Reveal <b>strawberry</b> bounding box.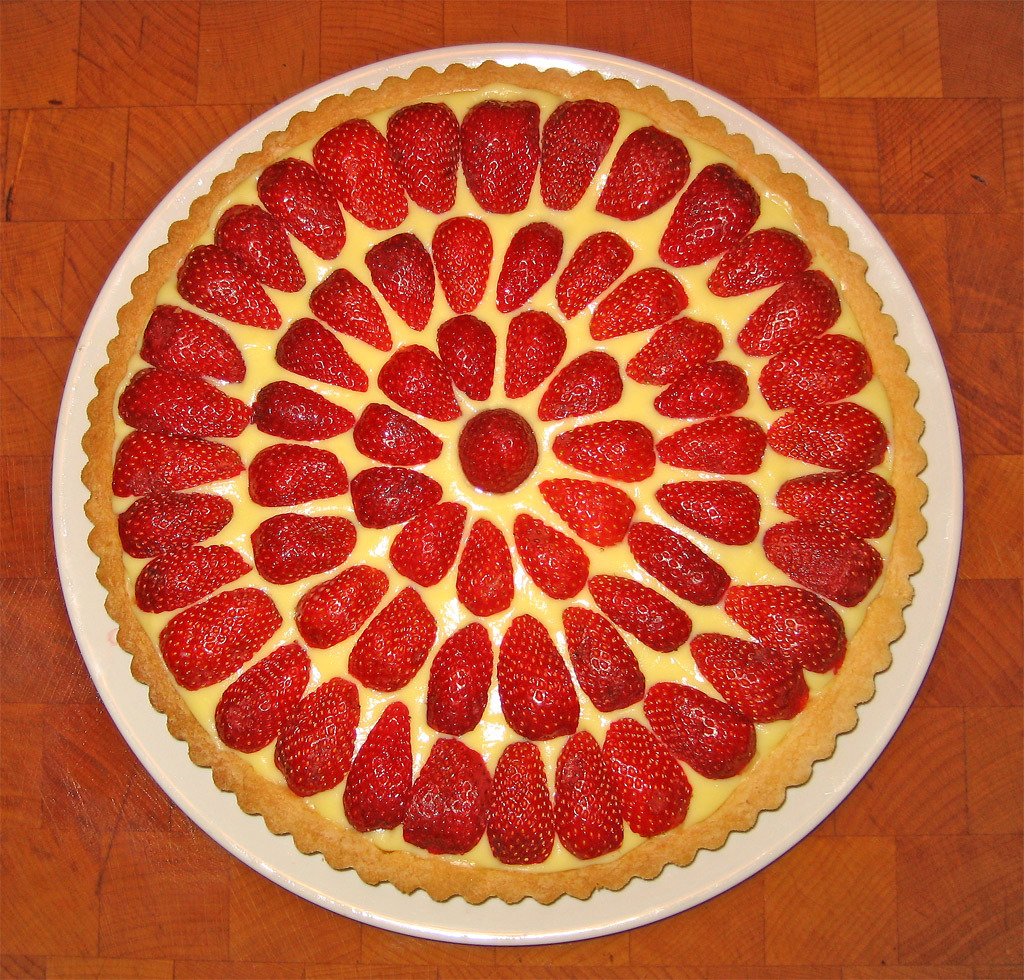
Revealed: BBox(428, 625, 496, 740).
